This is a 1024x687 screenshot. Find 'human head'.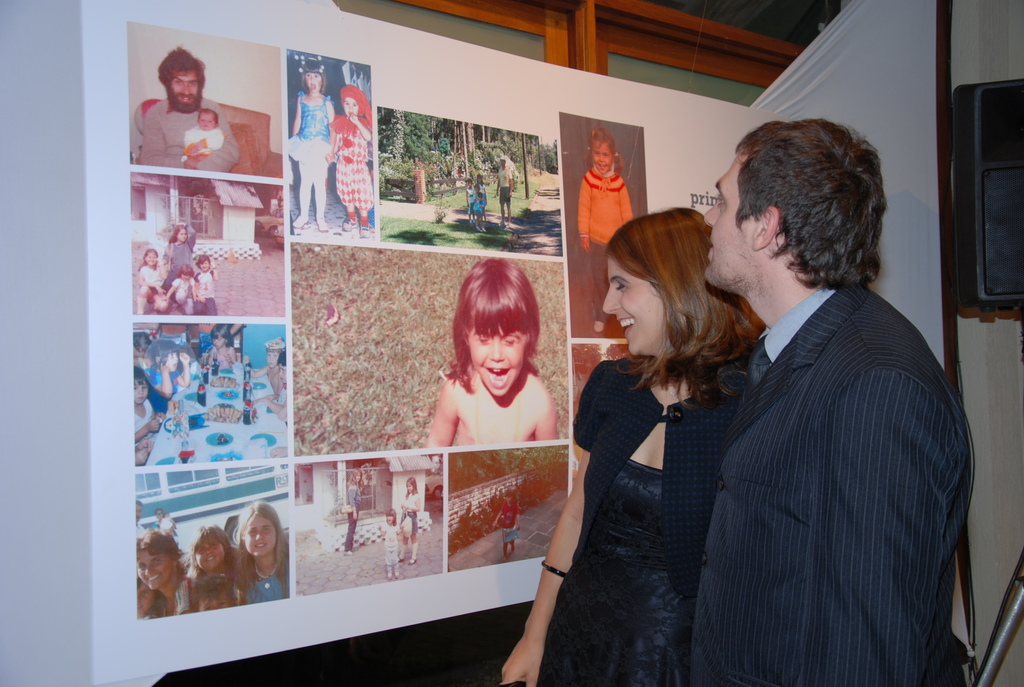
Bounding box: (x1=385, y1=508, x2=396, y2=526).
